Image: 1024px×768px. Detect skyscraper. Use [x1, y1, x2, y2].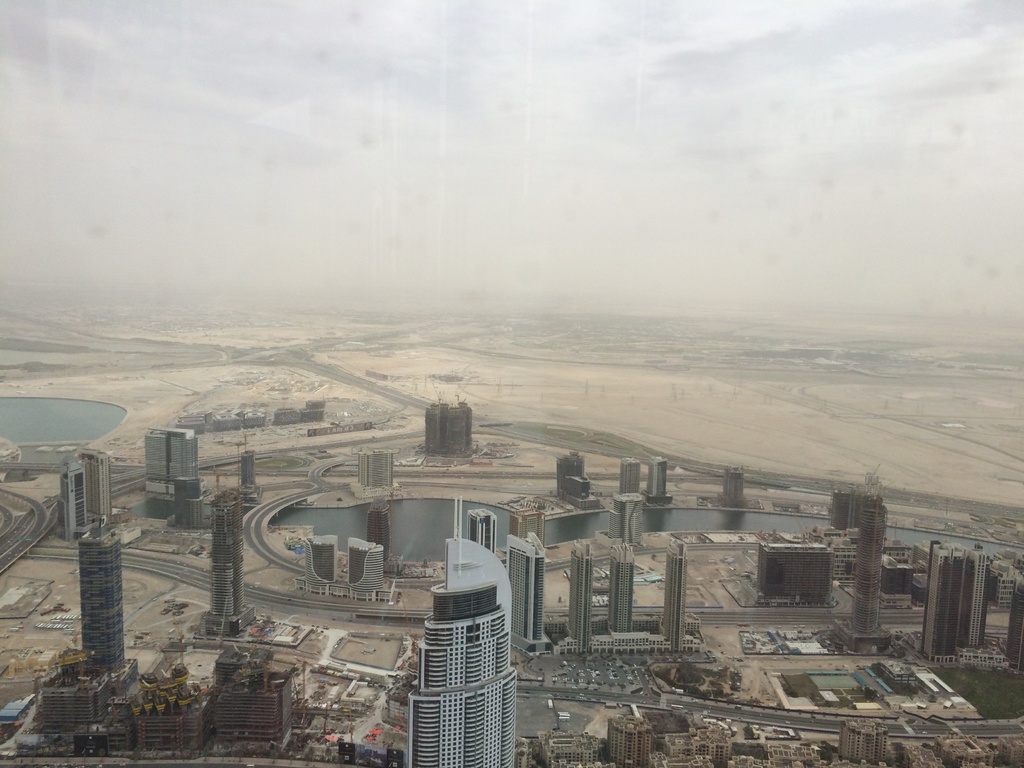
[614, 455, 639, 497].
